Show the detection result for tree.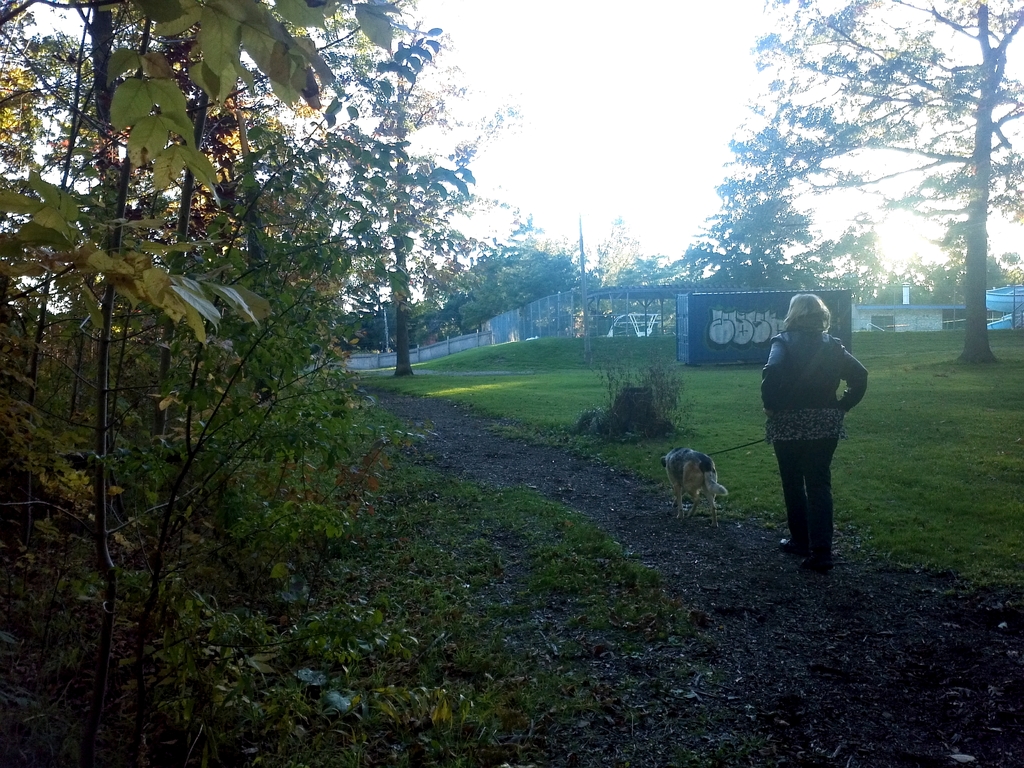
l=696, t=100, r=847, b=305.
